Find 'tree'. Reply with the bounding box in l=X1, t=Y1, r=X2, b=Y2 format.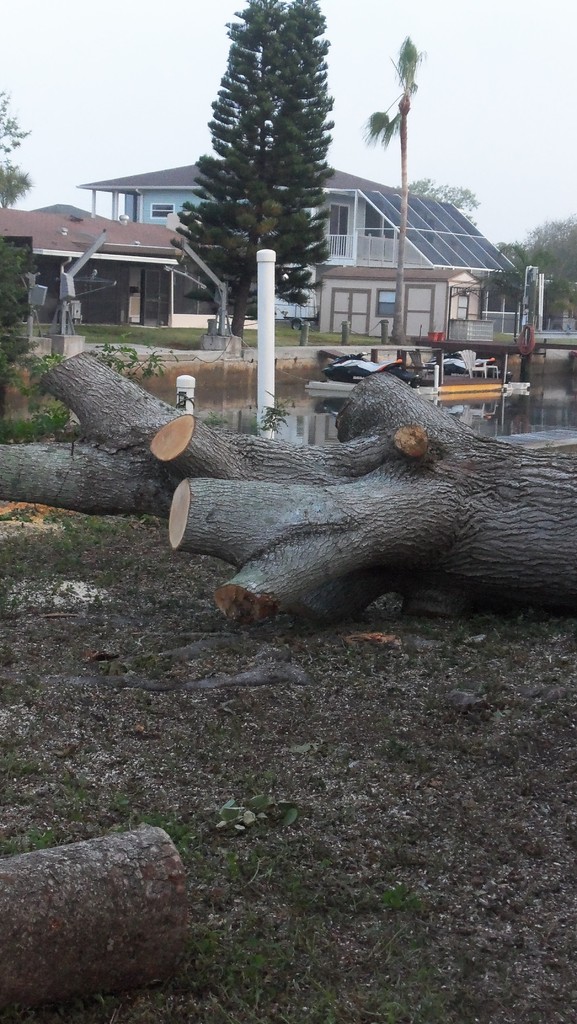
l=174, t=0, r=331, b=339.
